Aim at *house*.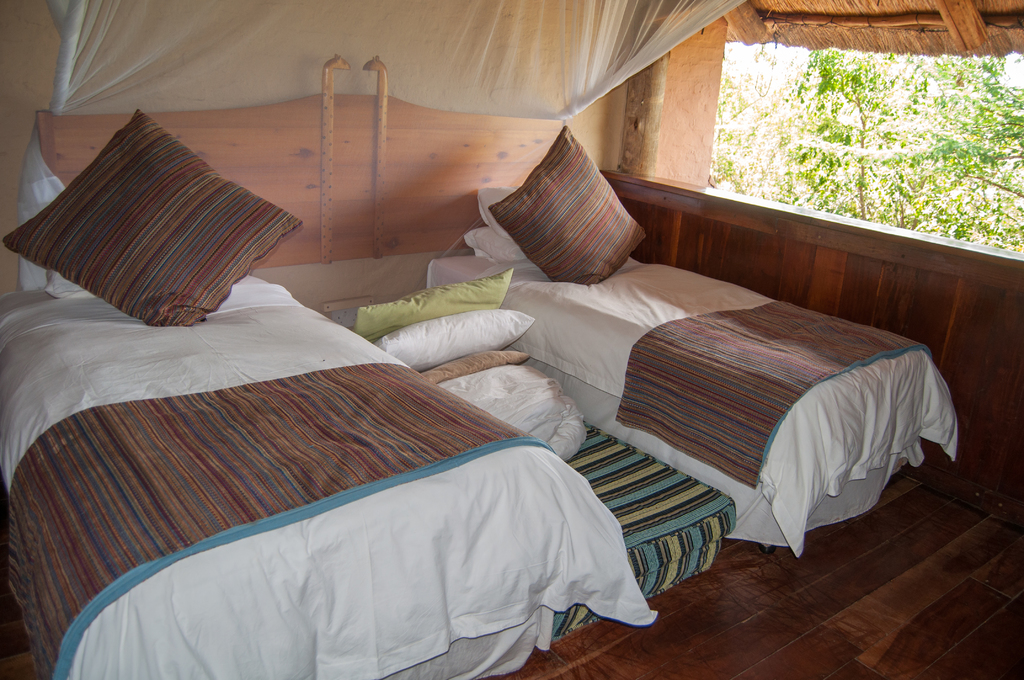
Aimed at bbox(60, 26, 1022, 656).
